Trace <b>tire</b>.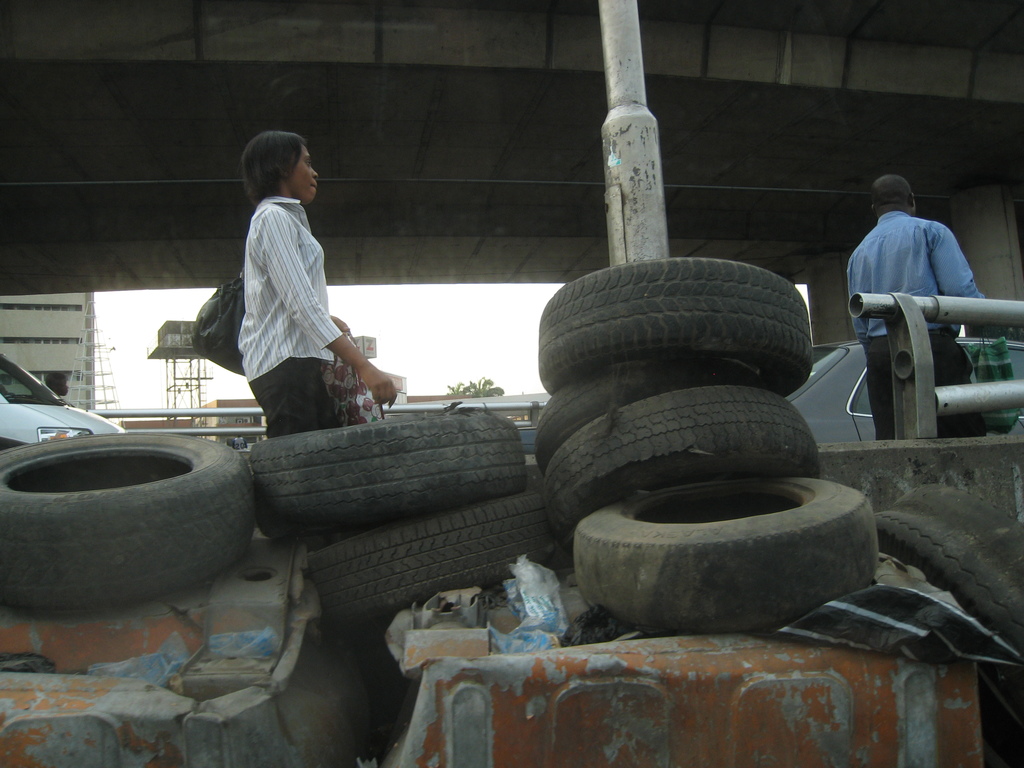
Traced to <box>540,257,815,393</box>.
